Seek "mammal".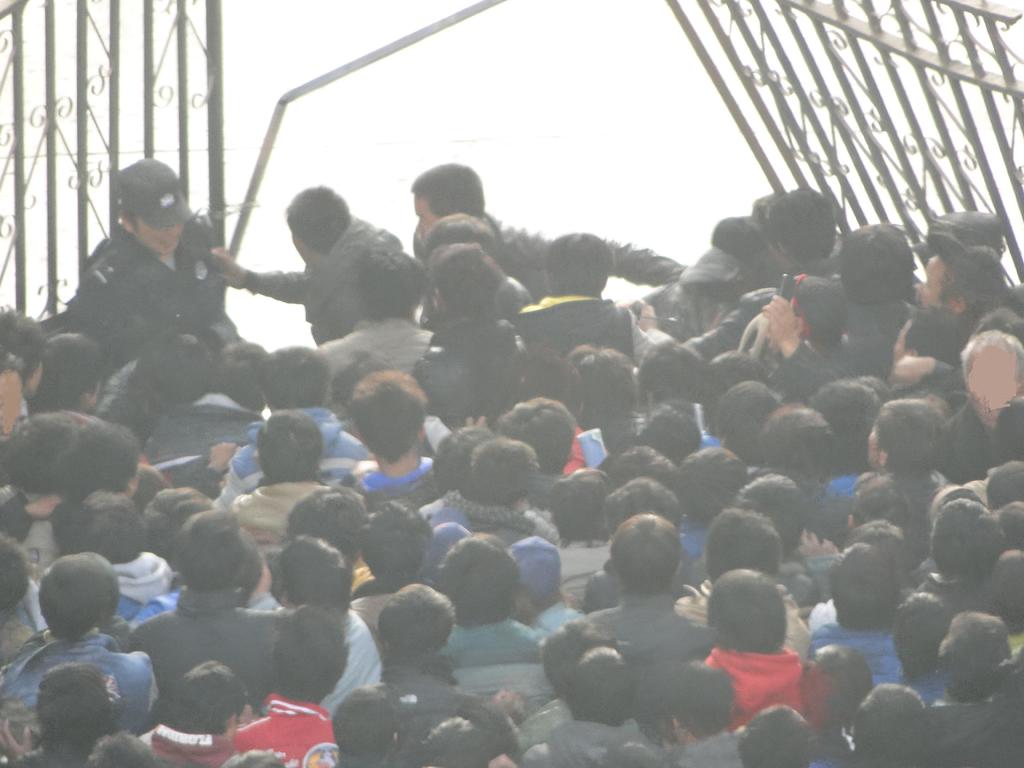
(left=569, top=339, right=647, bottom=456).
